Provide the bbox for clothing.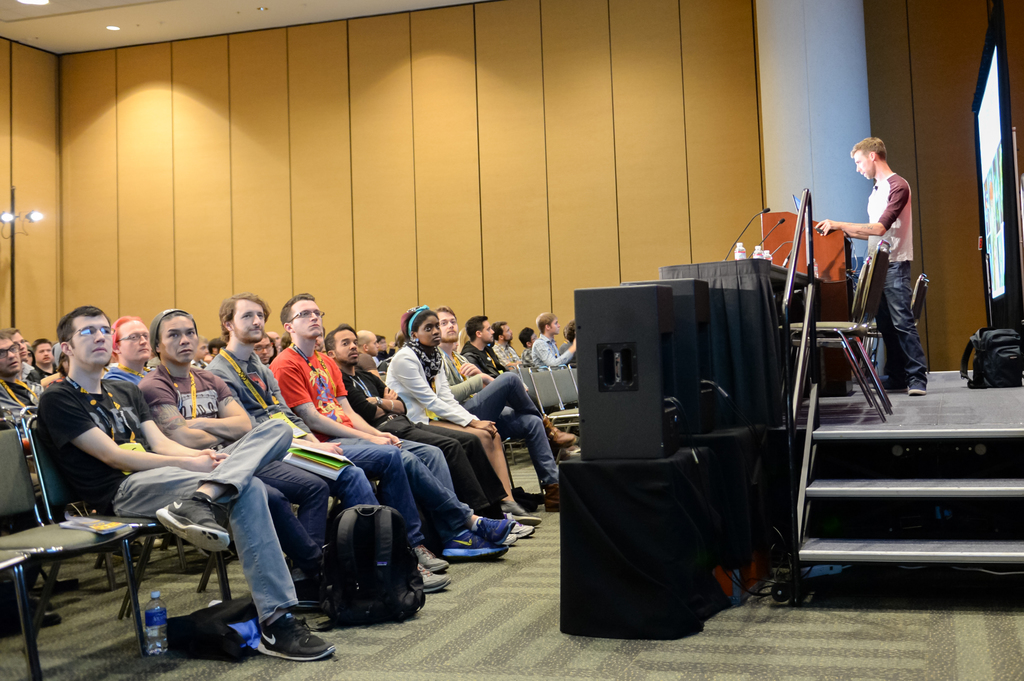
[133, 354, 336, 595].
